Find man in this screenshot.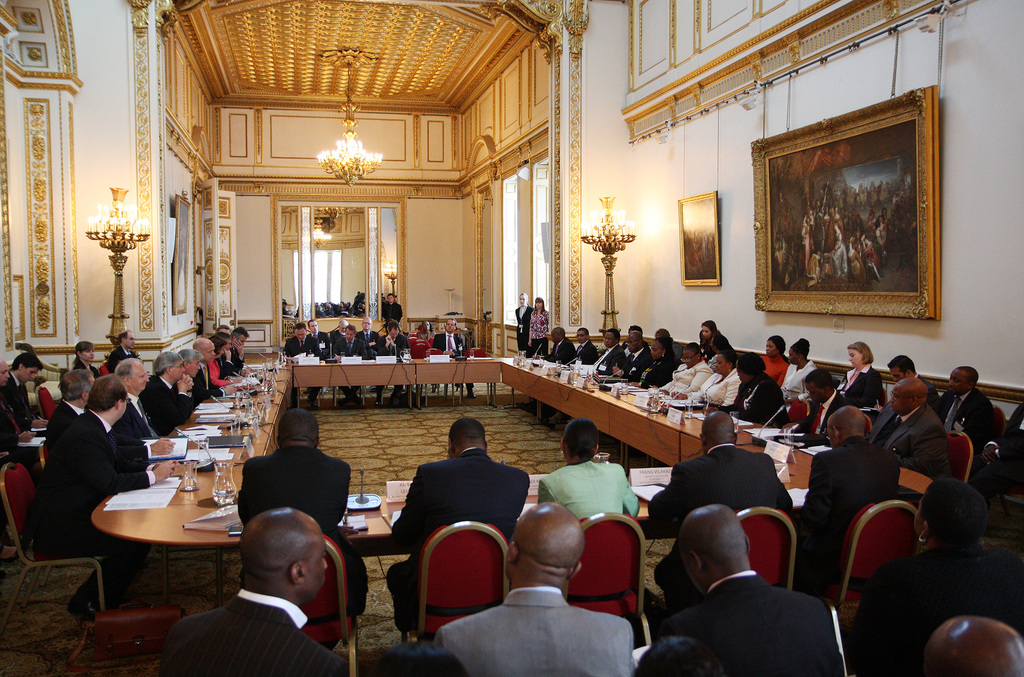
The bounding box for man is (920, 617, 1023, 676).
